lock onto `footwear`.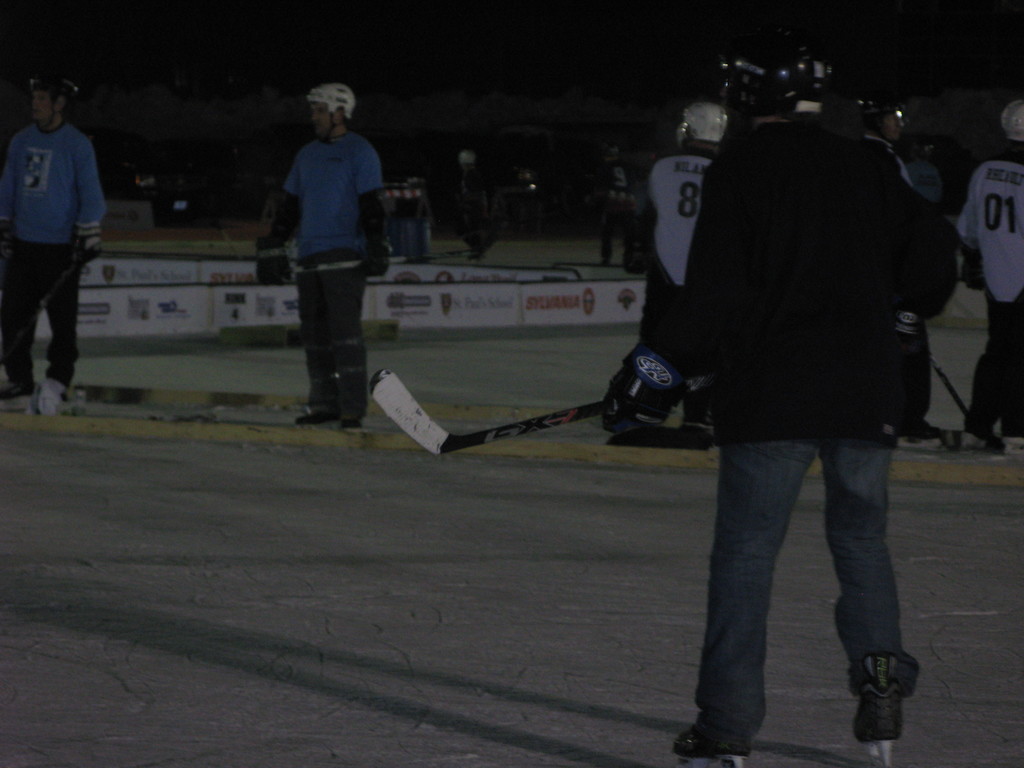
Locked: Rect(0, 371, 42, 413).
